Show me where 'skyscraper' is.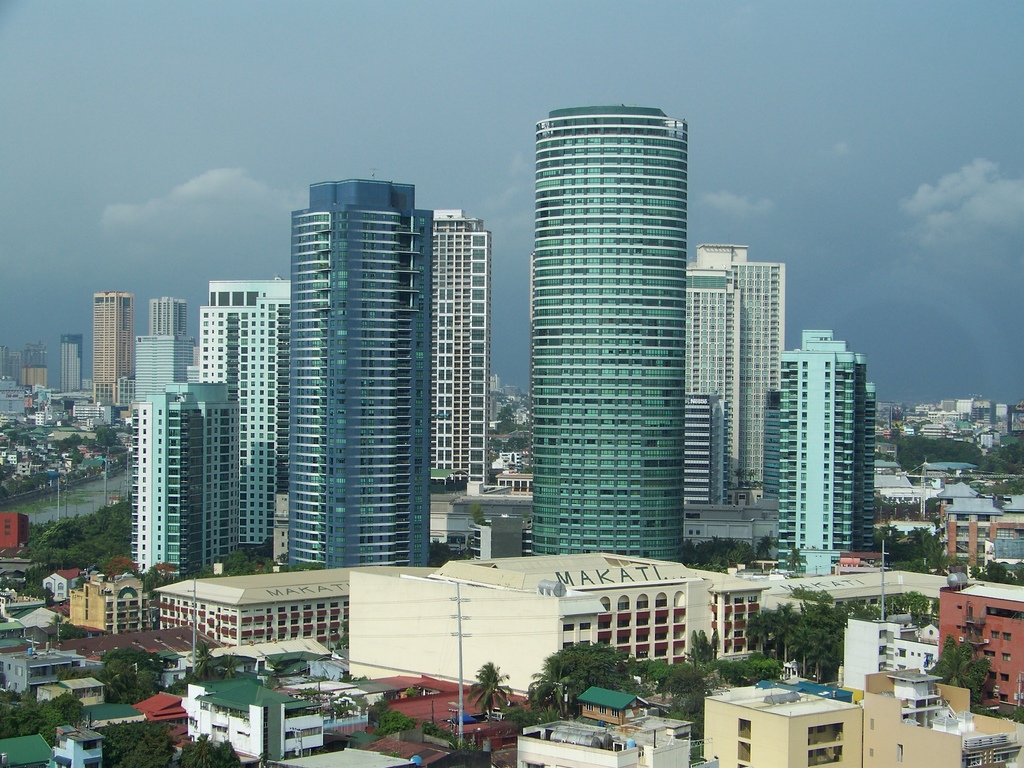
'skyscraper' is at bbox(534, 105, 696, 566).
